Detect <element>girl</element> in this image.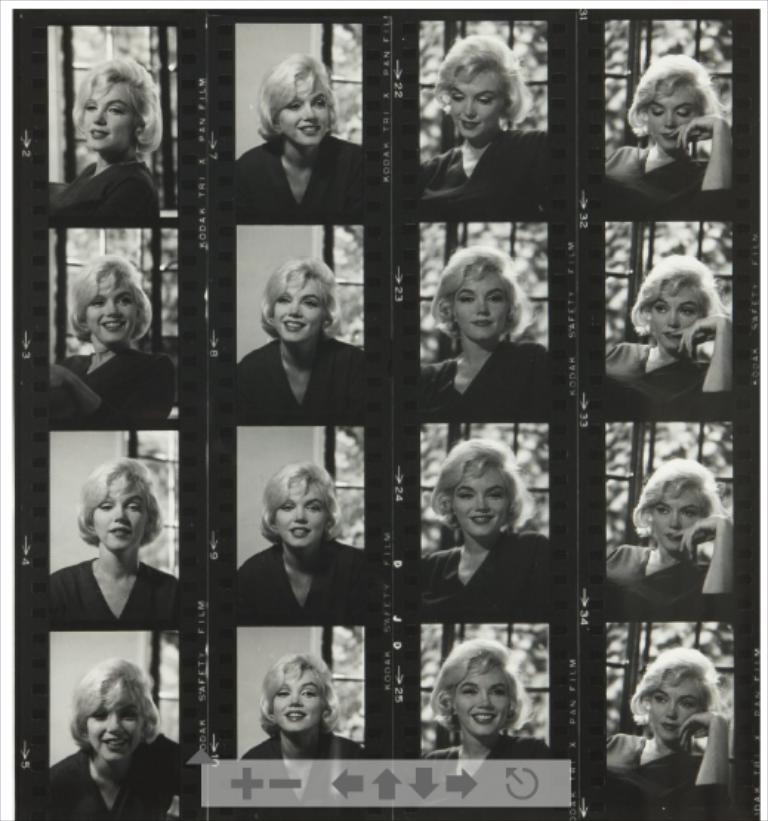
Detection: detection(46, 34, 731, 820).
